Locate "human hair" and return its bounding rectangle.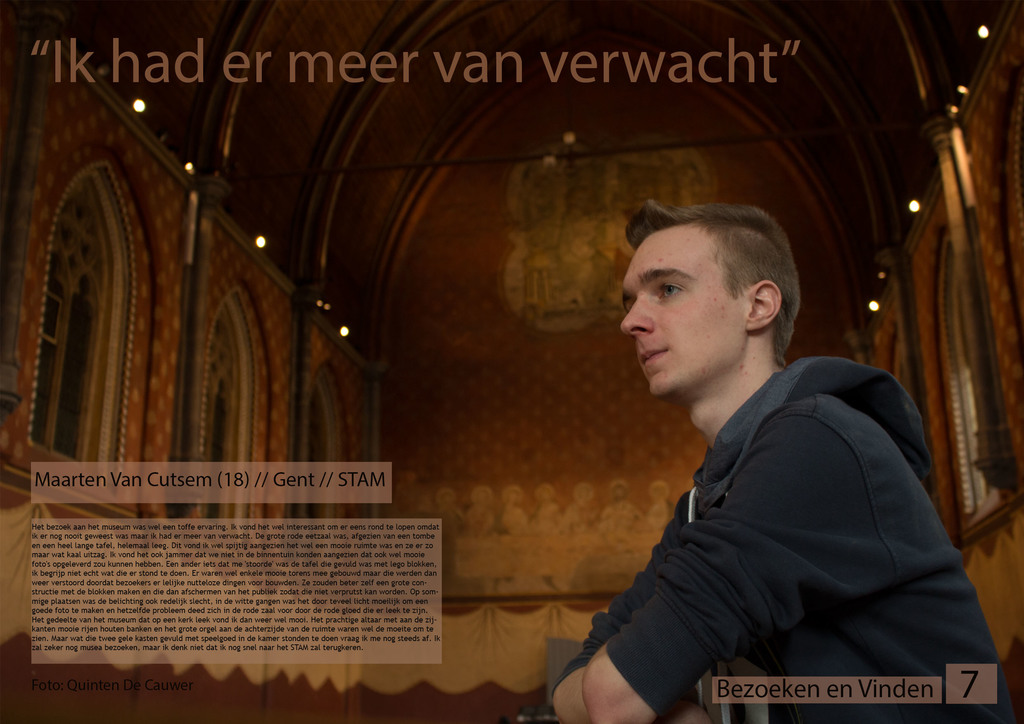
(623,196,803,367).
